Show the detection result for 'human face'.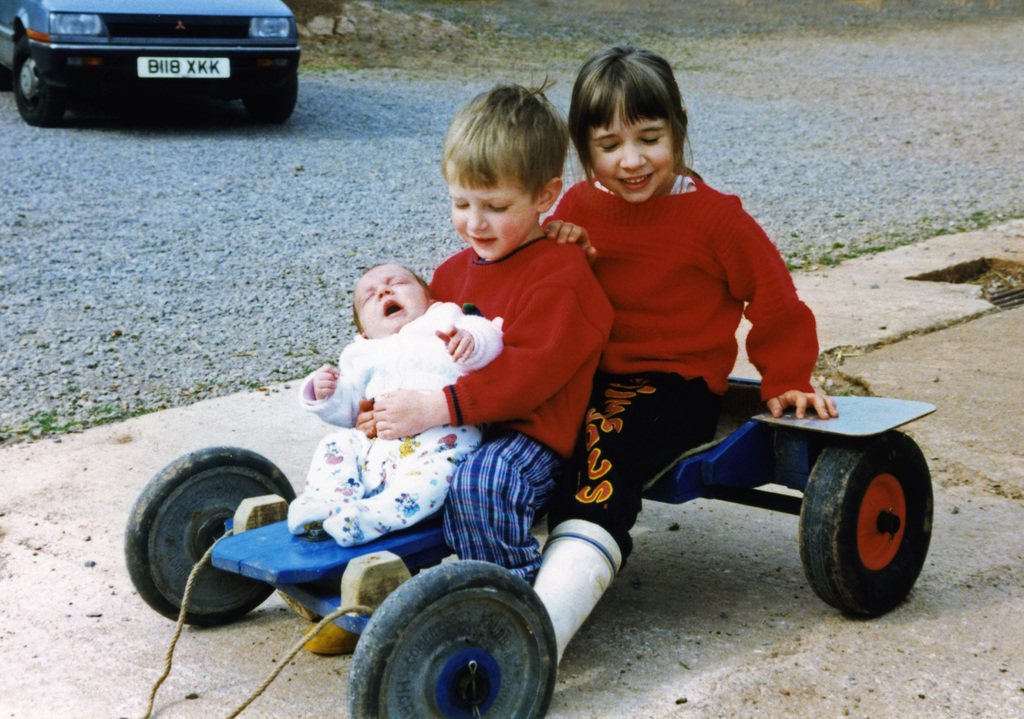
BBox(586, 92, 675, 204).
